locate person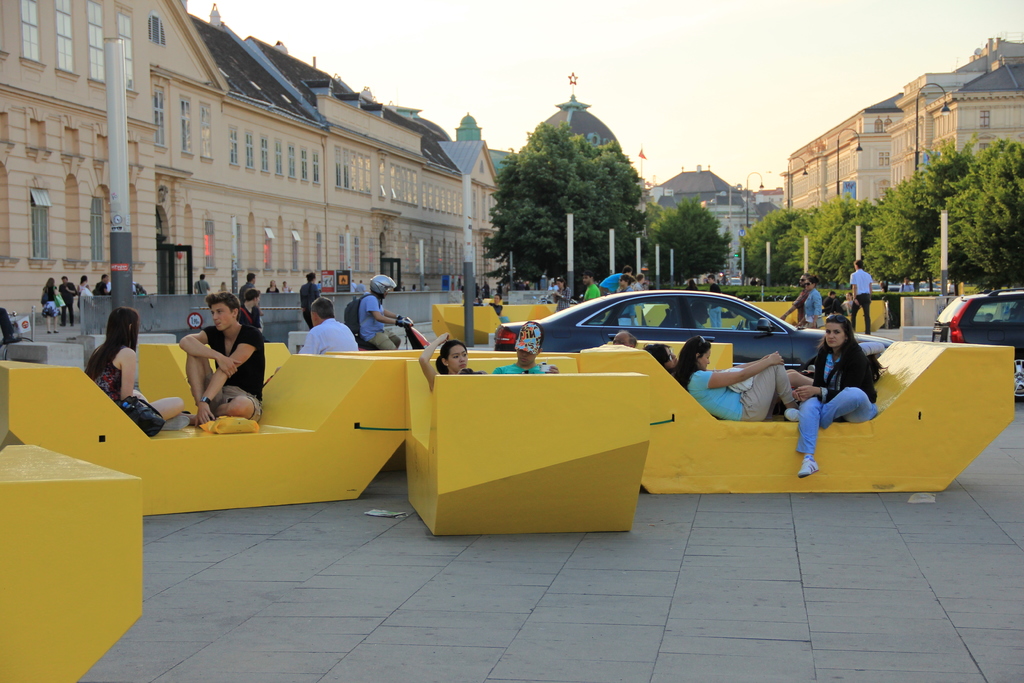
crop(684, 335, 803, 427)
